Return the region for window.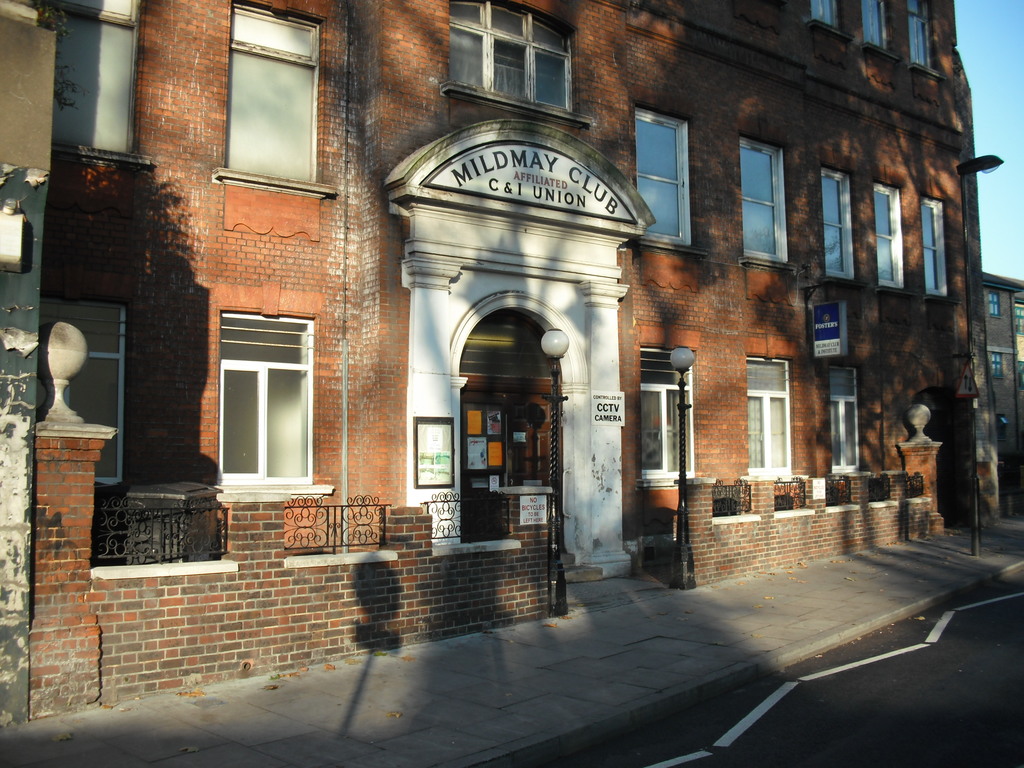
Rect(808, 0, 845, 36).
